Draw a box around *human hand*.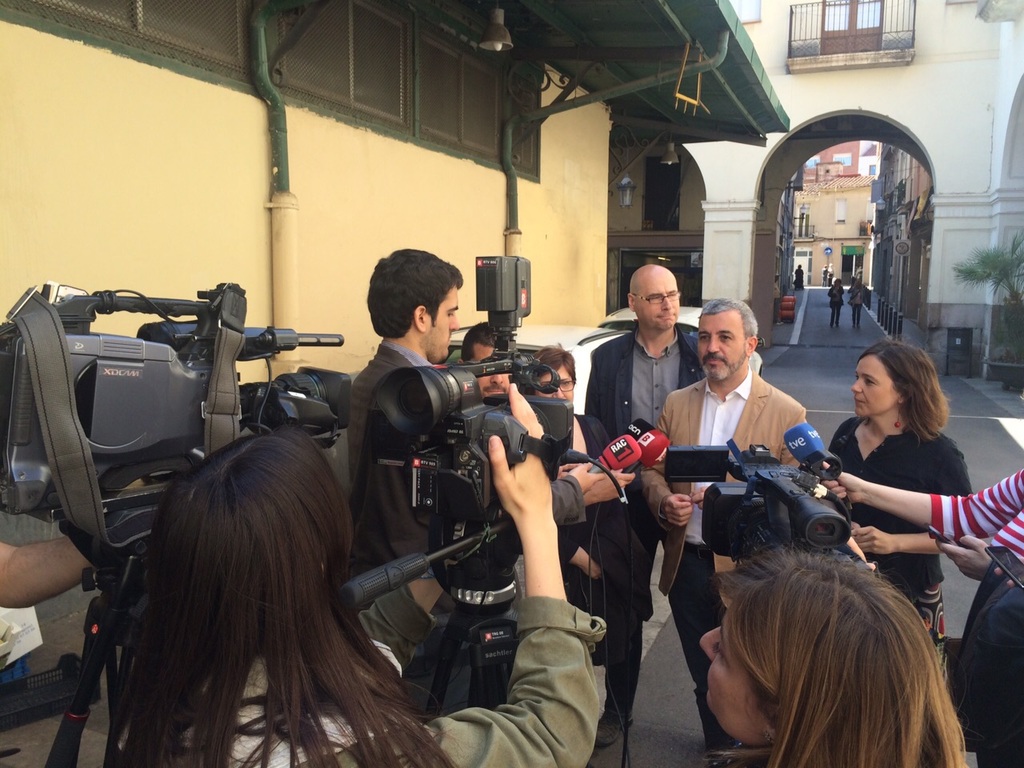
818:462:864:504.
